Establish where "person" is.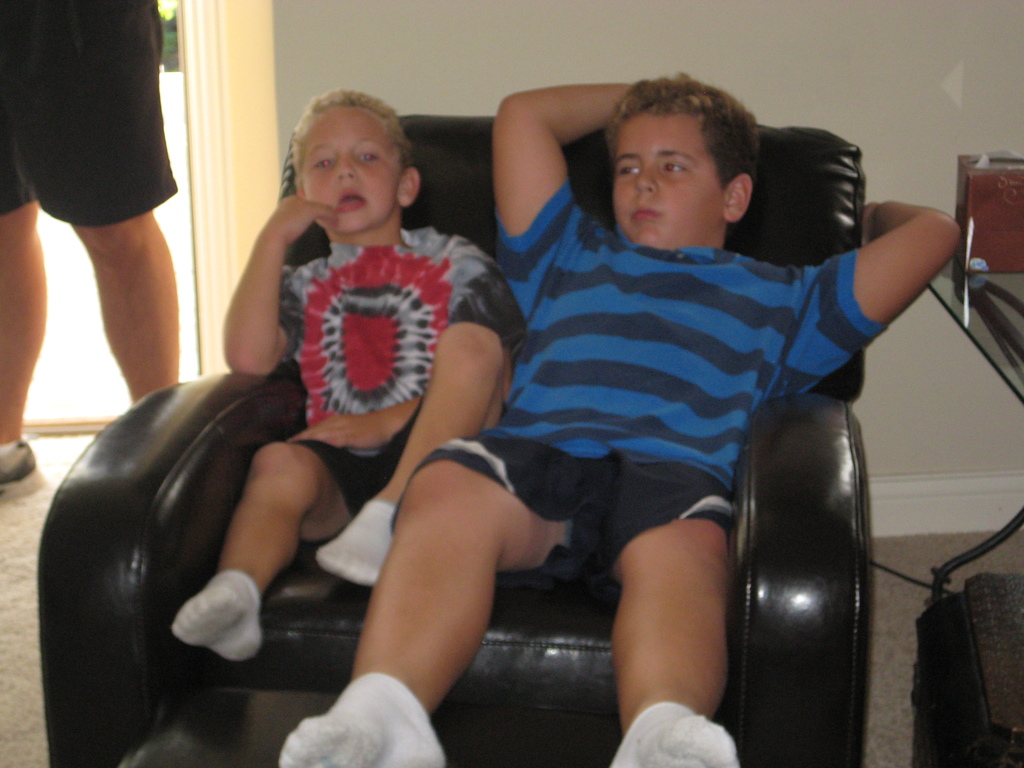
Established at x1=0 y1=0 x2=178 y2=483.
